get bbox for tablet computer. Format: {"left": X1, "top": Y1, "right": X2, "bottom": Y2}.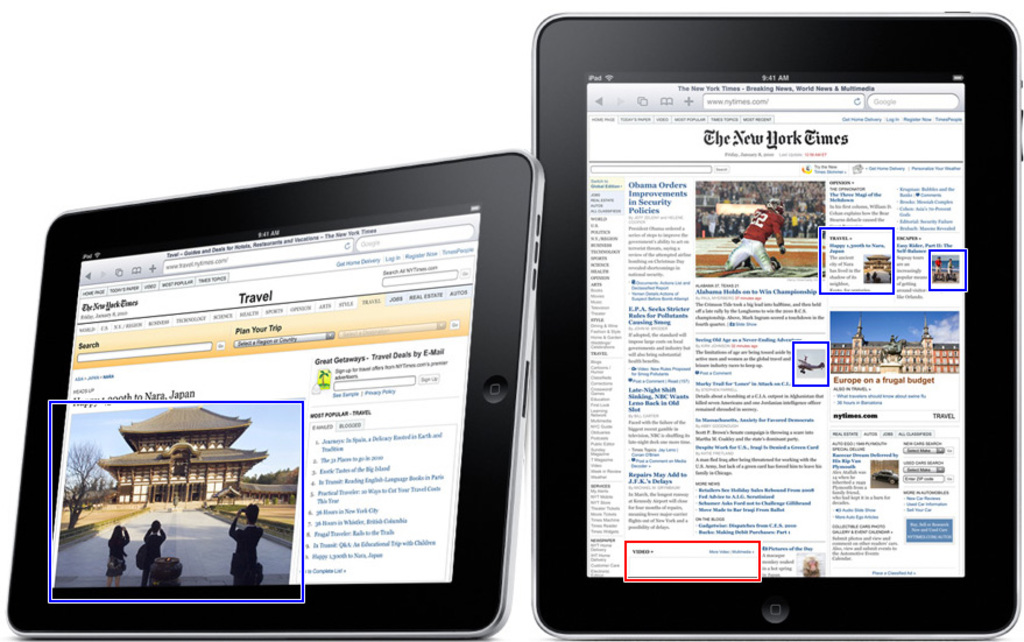
{"left": 529, "top": 8, "right": 1023, "bottom": 640}.
